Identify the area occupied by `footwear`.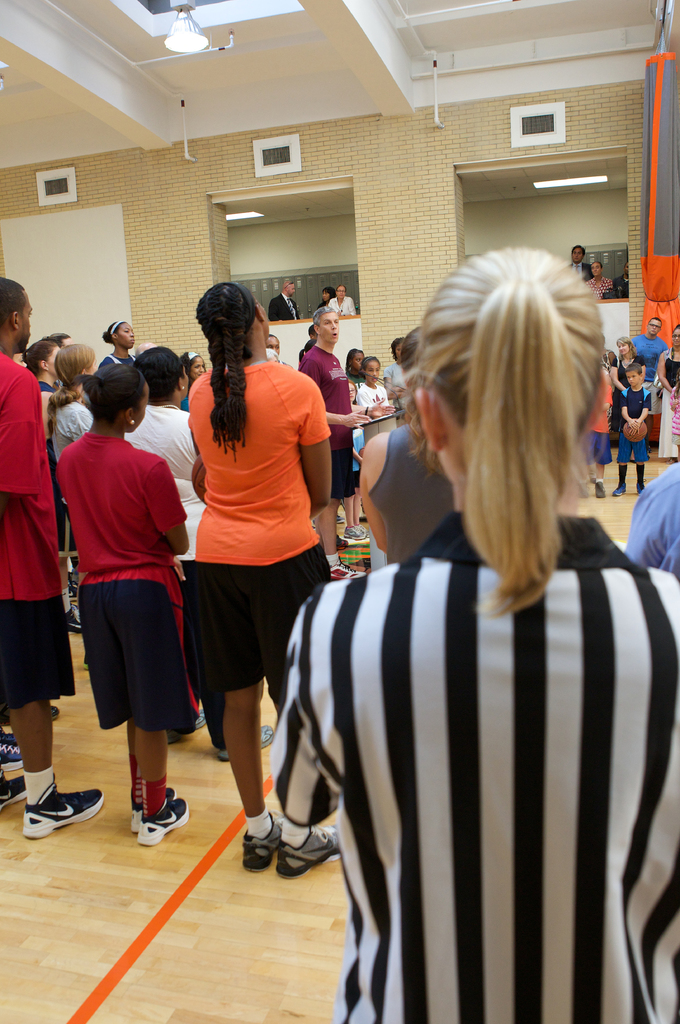
Area: {"left": 612, "top": 485, "right": 624, "bottom": 495}.
